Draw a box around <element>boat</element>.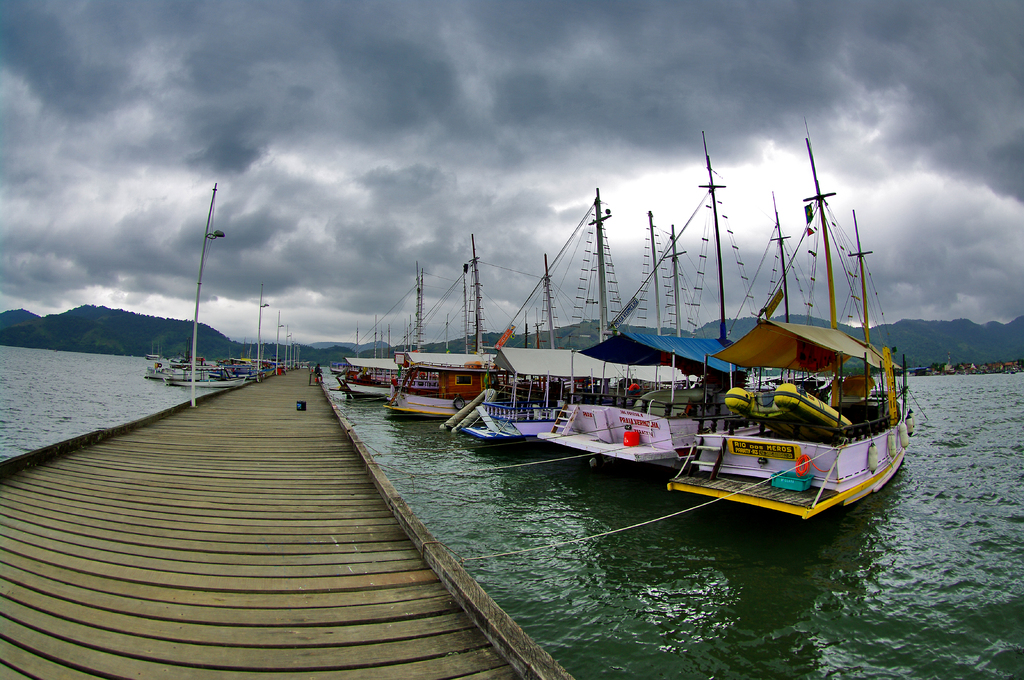
664,125,914,535.
